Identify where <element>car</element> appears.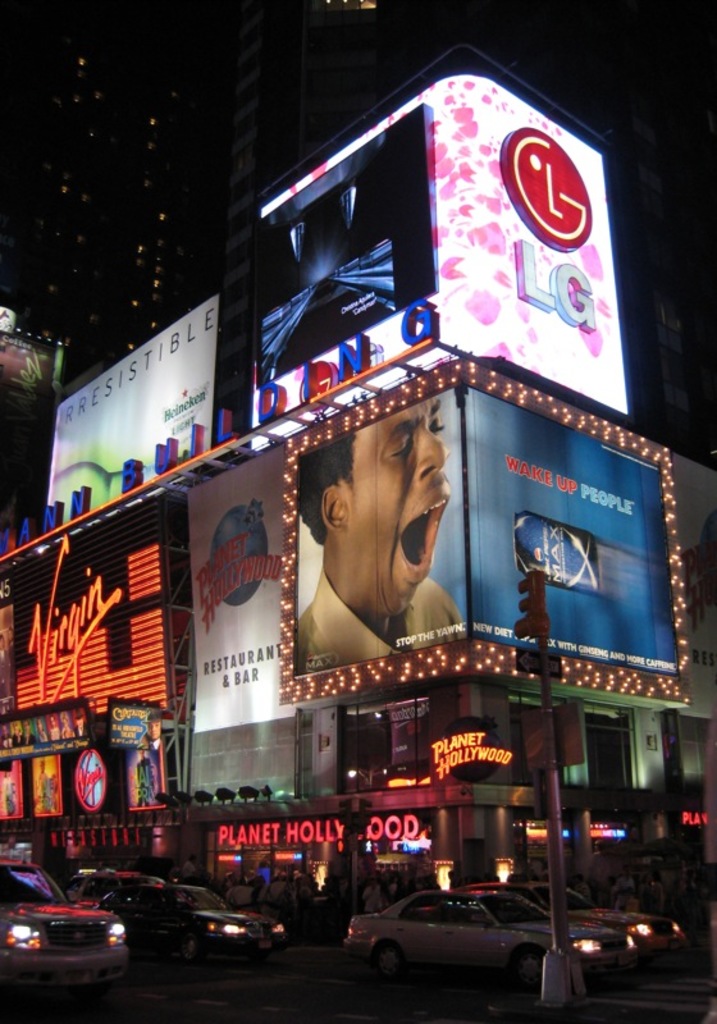
Appears at (x1=81, y1=867, x2=175, y2=908).
